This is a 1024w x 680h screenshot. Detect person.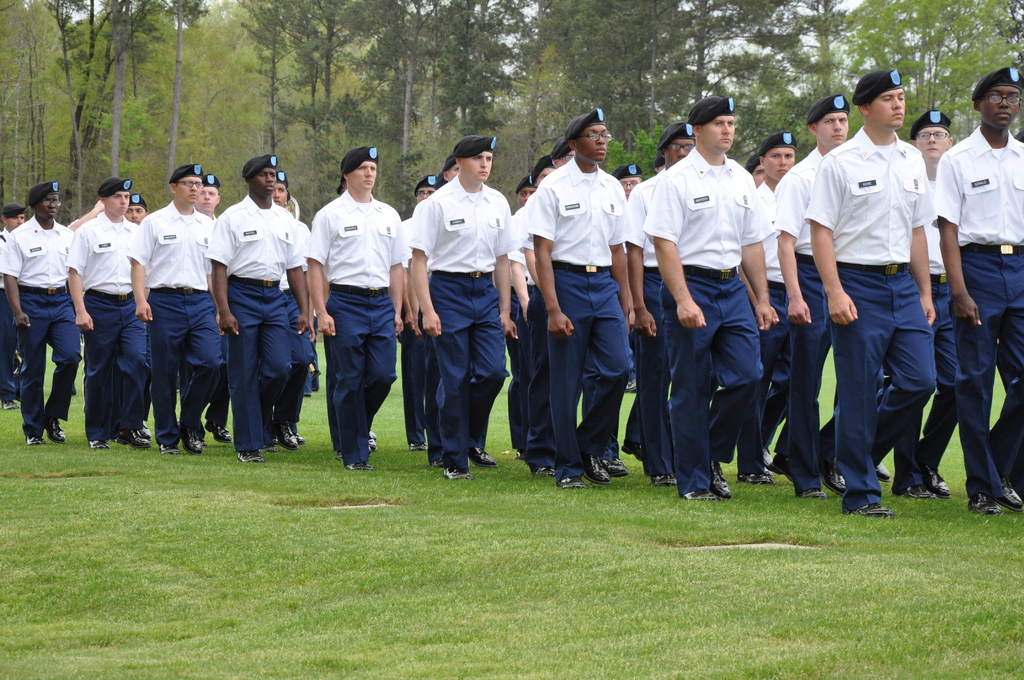
box(417, 136, 516, 504).
